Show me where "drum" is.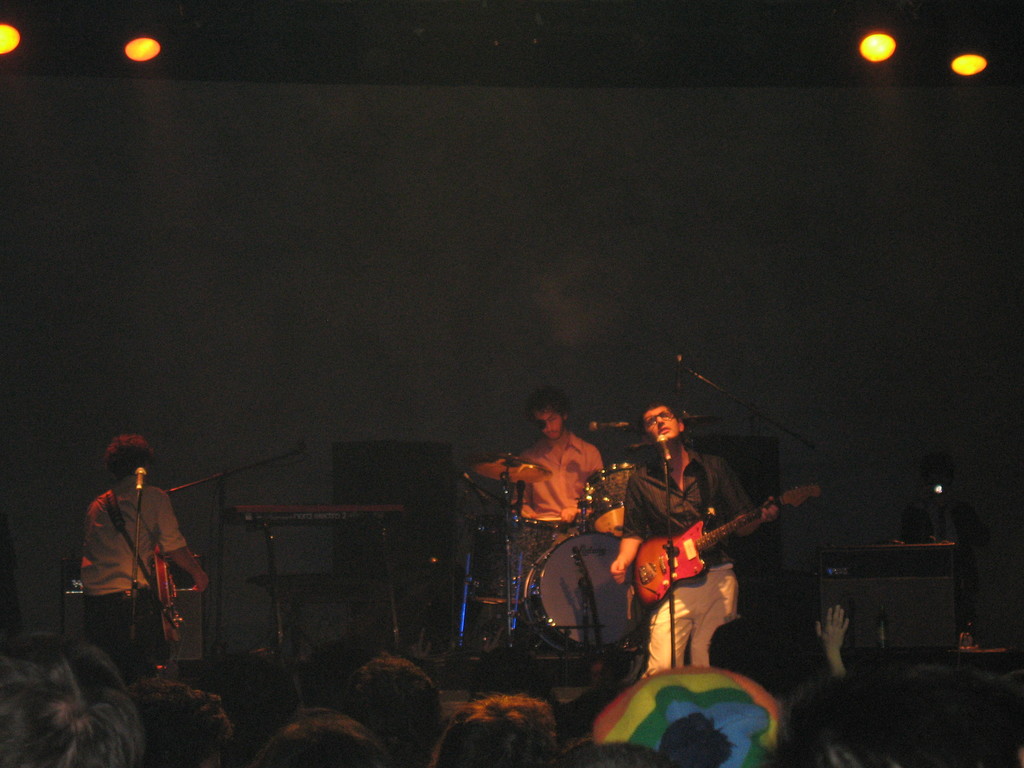
"drum" is at bbox=(454, 528, 525, 651).
